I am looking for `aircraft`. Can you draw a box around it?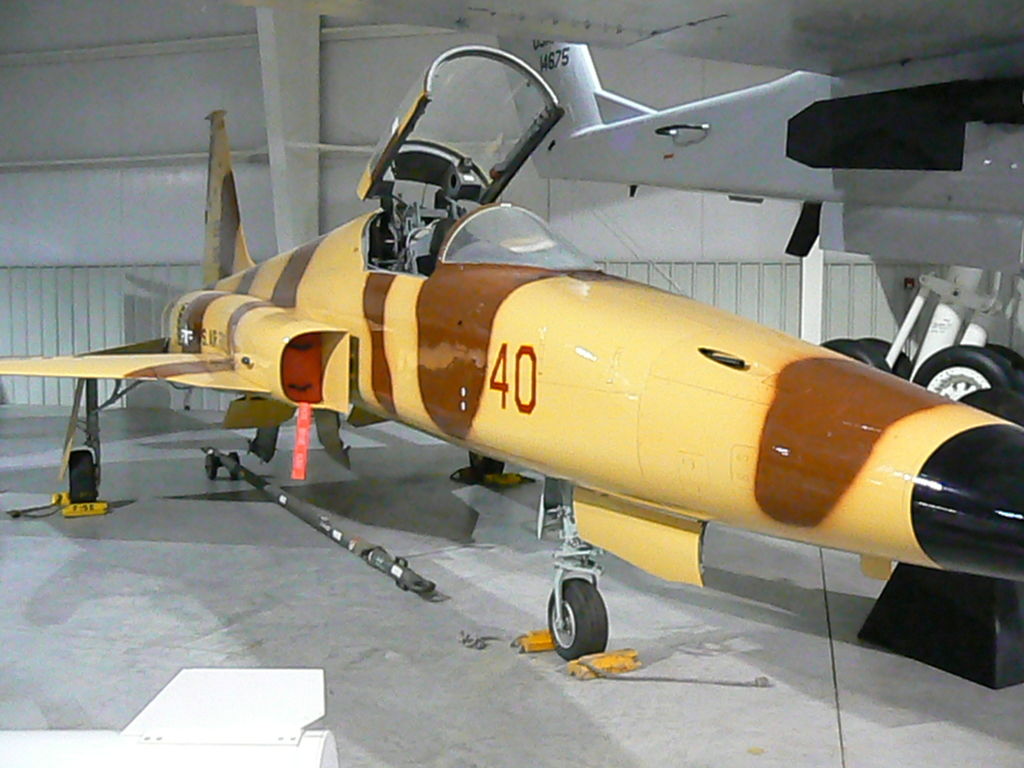
Sure, the bounding box is {"x1": 0, "y1": 40, "x2": 1023, "y2": 654}.
